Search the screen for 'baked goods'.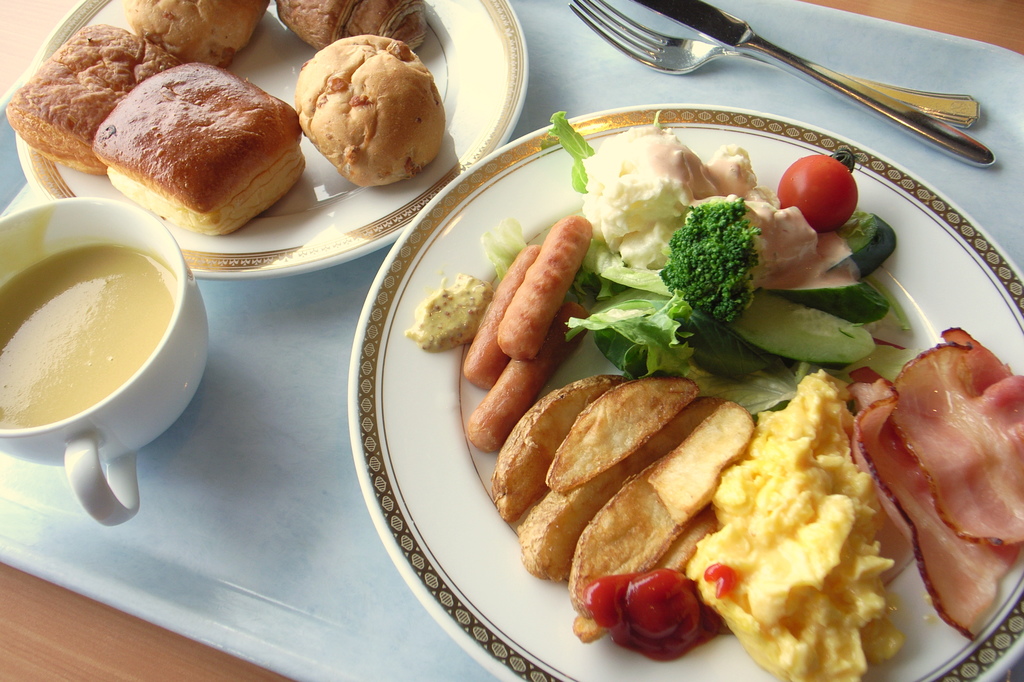
Found at 274:0:428:42.
